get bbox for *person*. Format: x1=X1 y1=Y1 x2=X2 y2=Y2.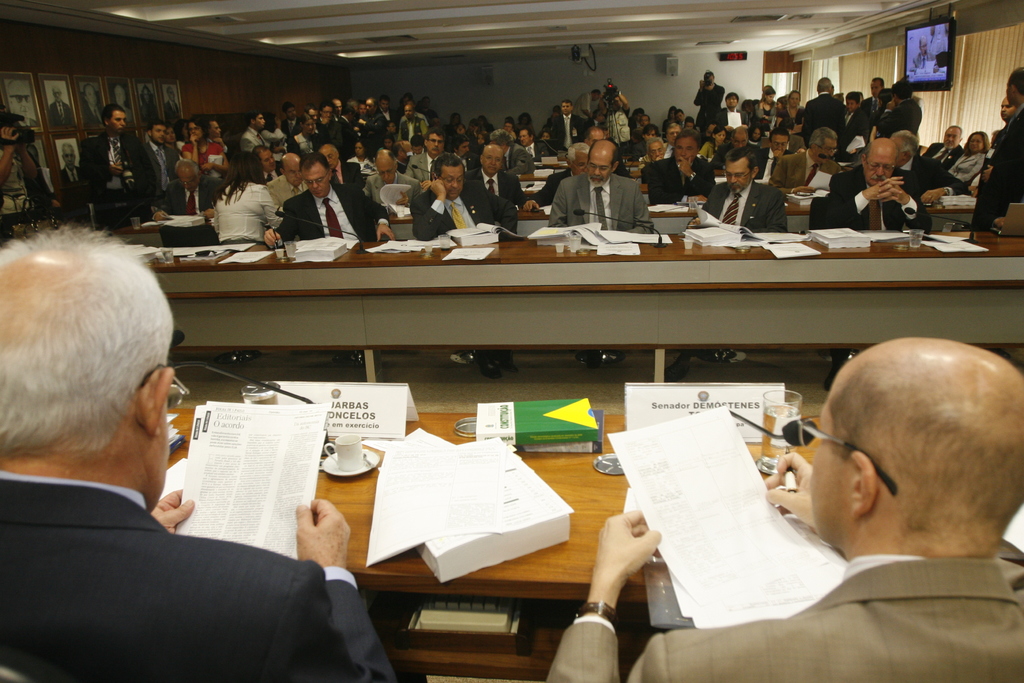
x1=45 y1=78 x2=76 y2=128.
